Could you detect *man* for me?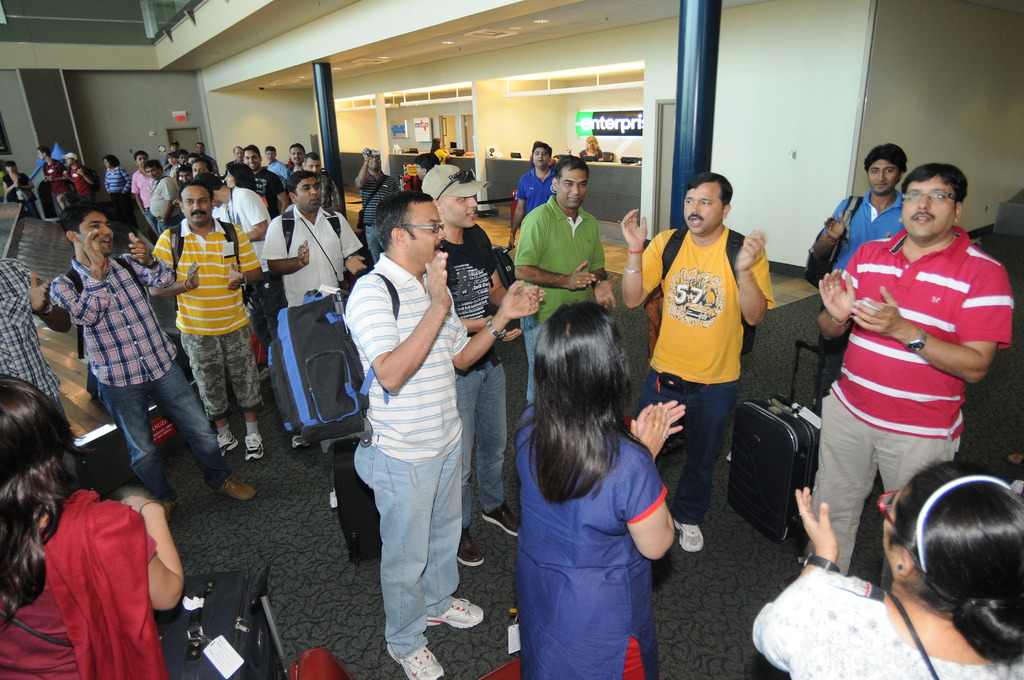
Detection result: [x1=618, y1=172, x2=771, y2=556].
